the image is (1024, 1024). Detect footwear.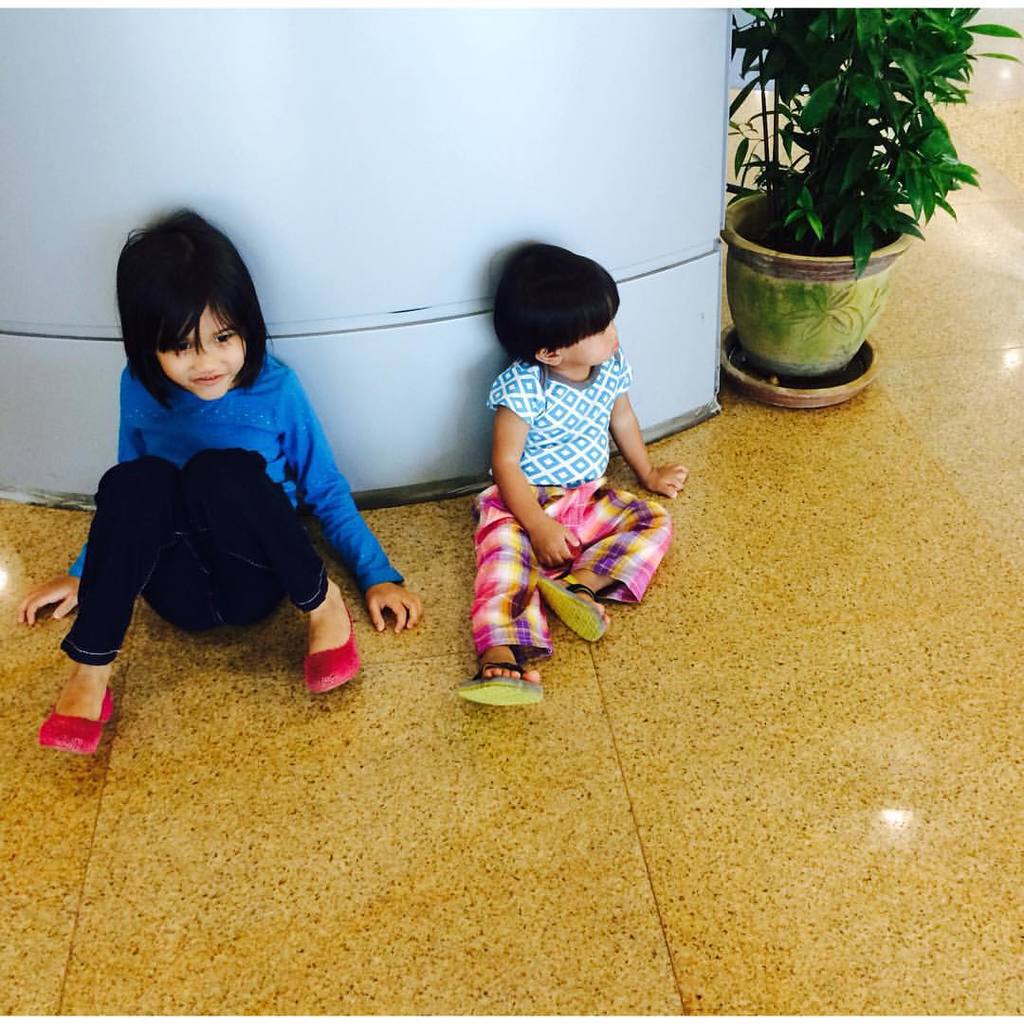
Detection: bbox=(27, 683, 118, 762).
